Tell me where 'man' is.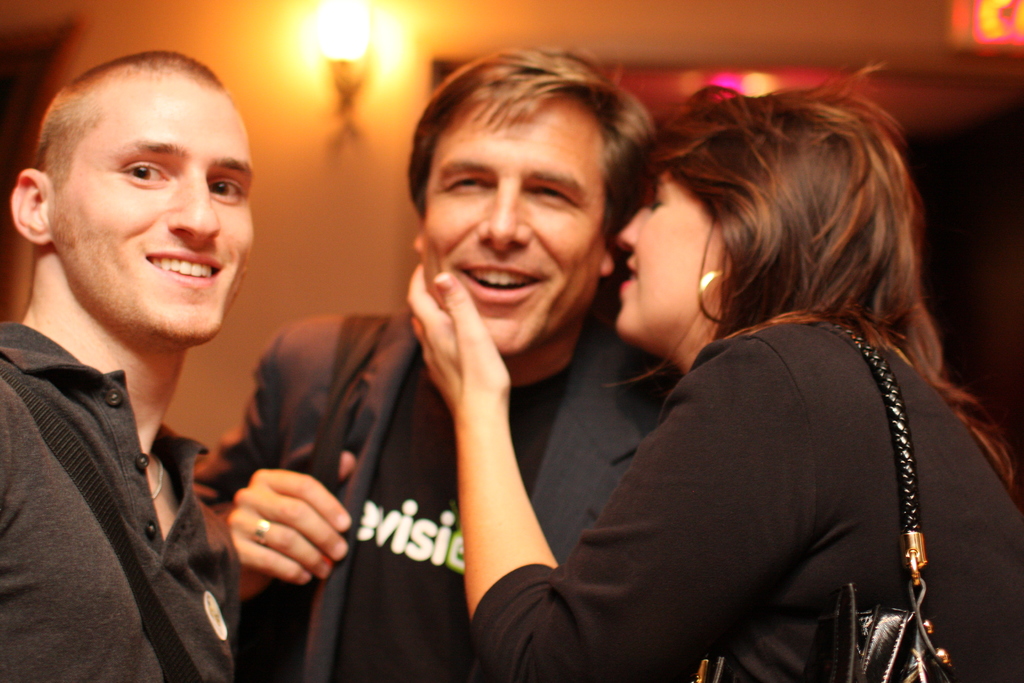
'man' is at region(193, 44, 688, 682).
